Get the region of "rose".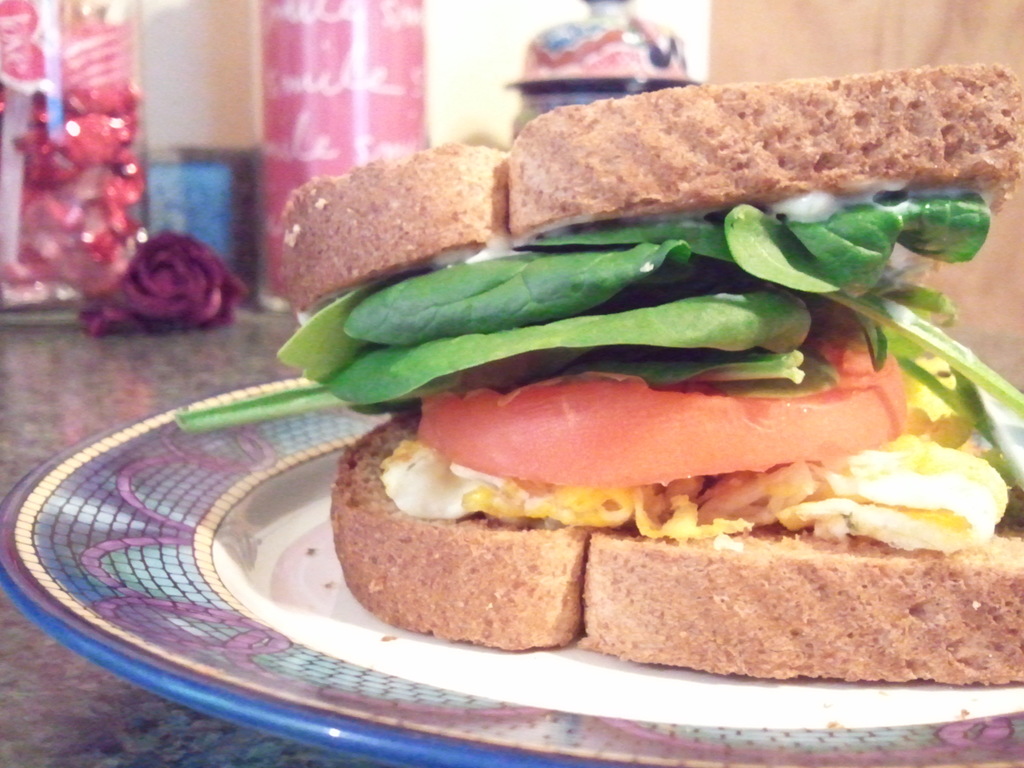
{"left": 78, "top": 233, "right": 250, "bottom": 342}.
